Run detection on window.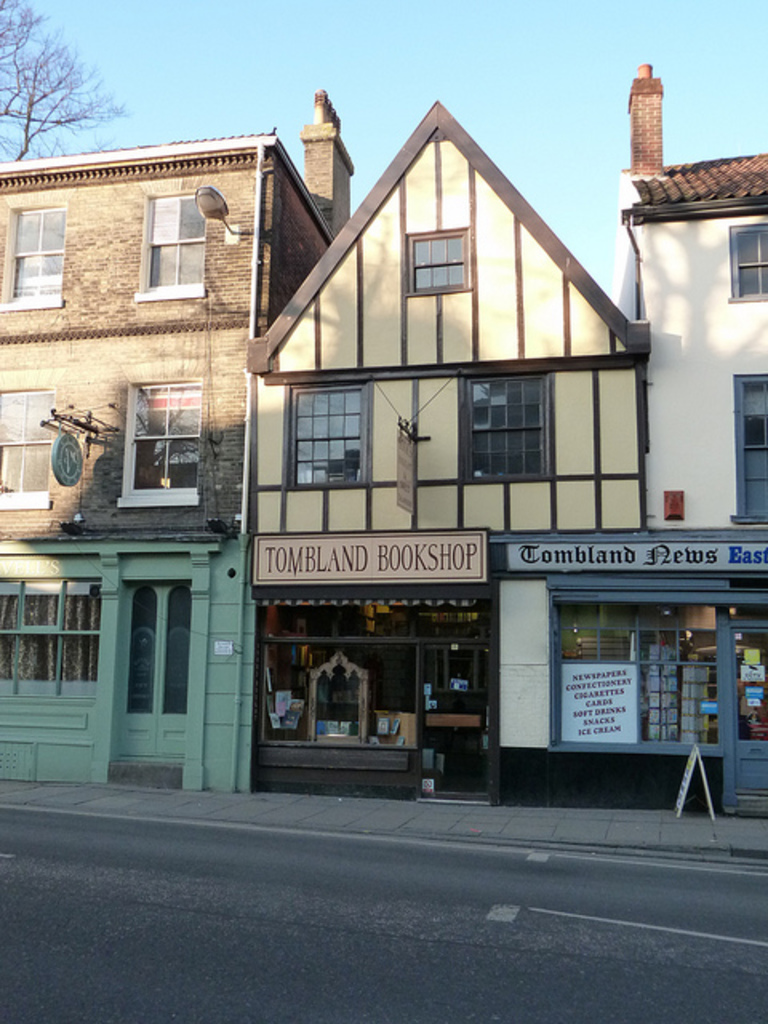
Result: bbox=[402, 229, 469, 291].
